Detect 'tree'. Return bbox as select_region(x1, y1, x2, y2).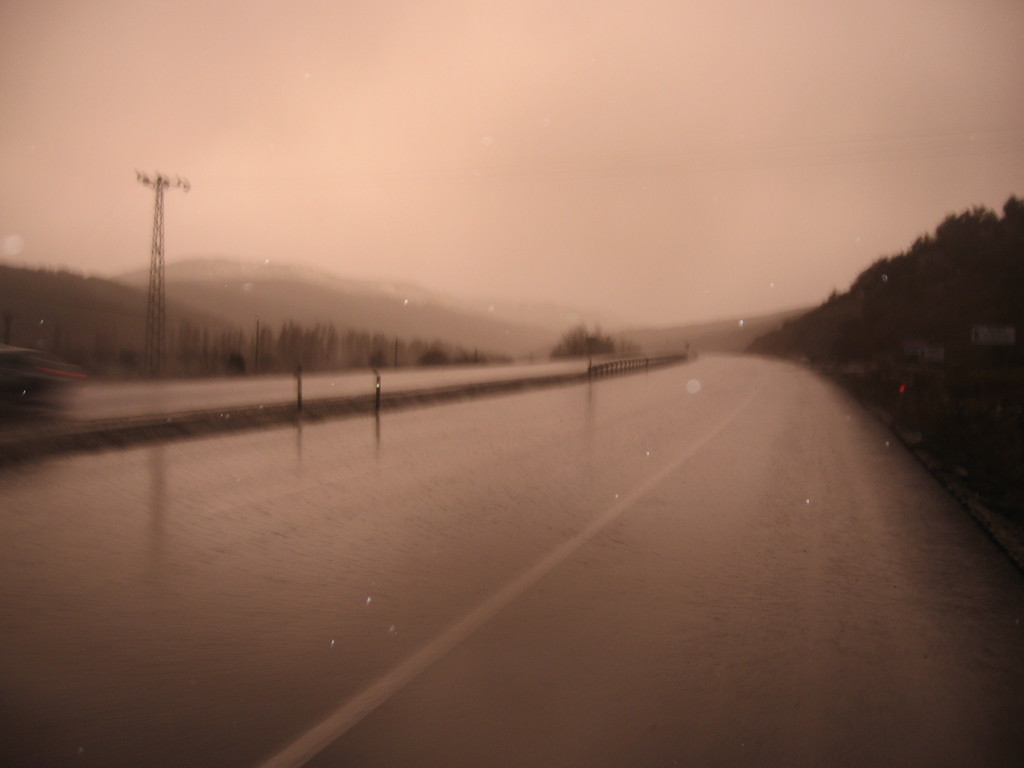
select_region(547, 322, 614, 359).
